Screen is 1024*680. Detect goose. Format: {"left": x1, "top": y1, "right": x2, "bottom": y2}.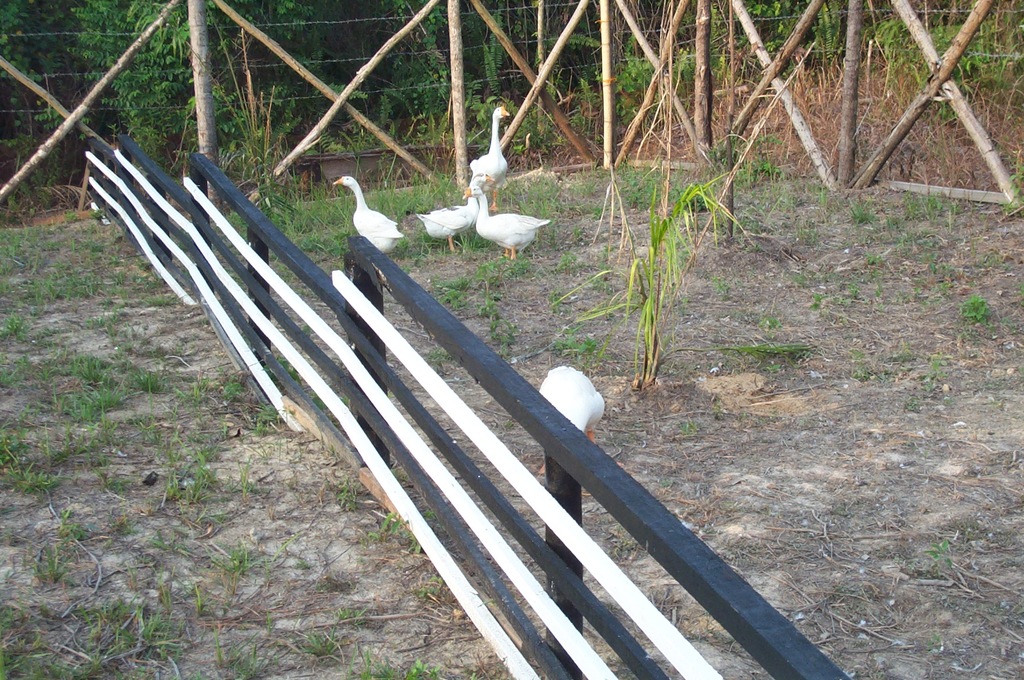
{"left": 527, "top": 366, "right": 610, "bottom": 477}.
